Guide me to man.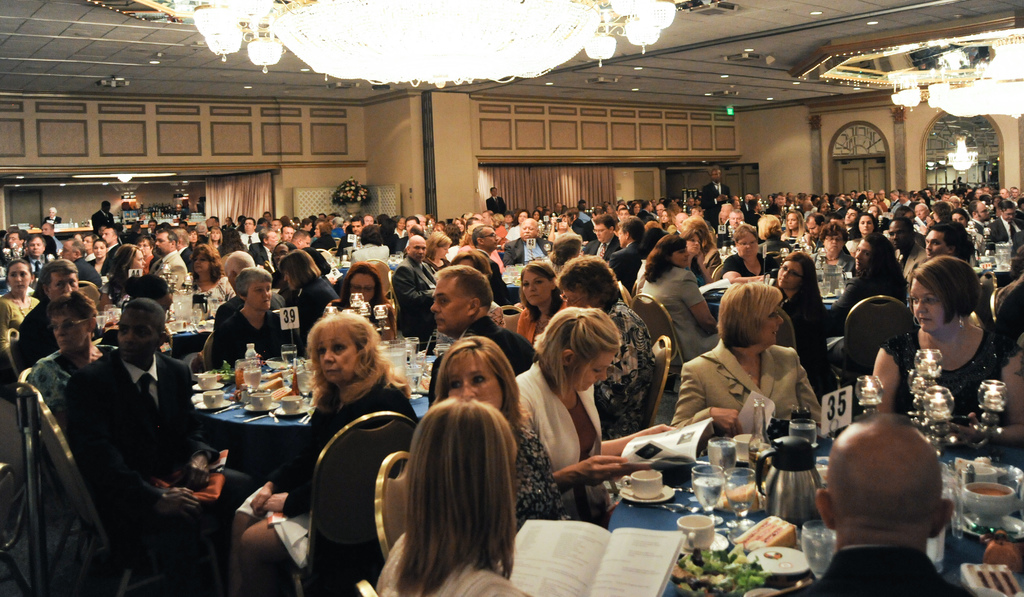
Guidance: <region>59, 300, 252, 596</region>.
